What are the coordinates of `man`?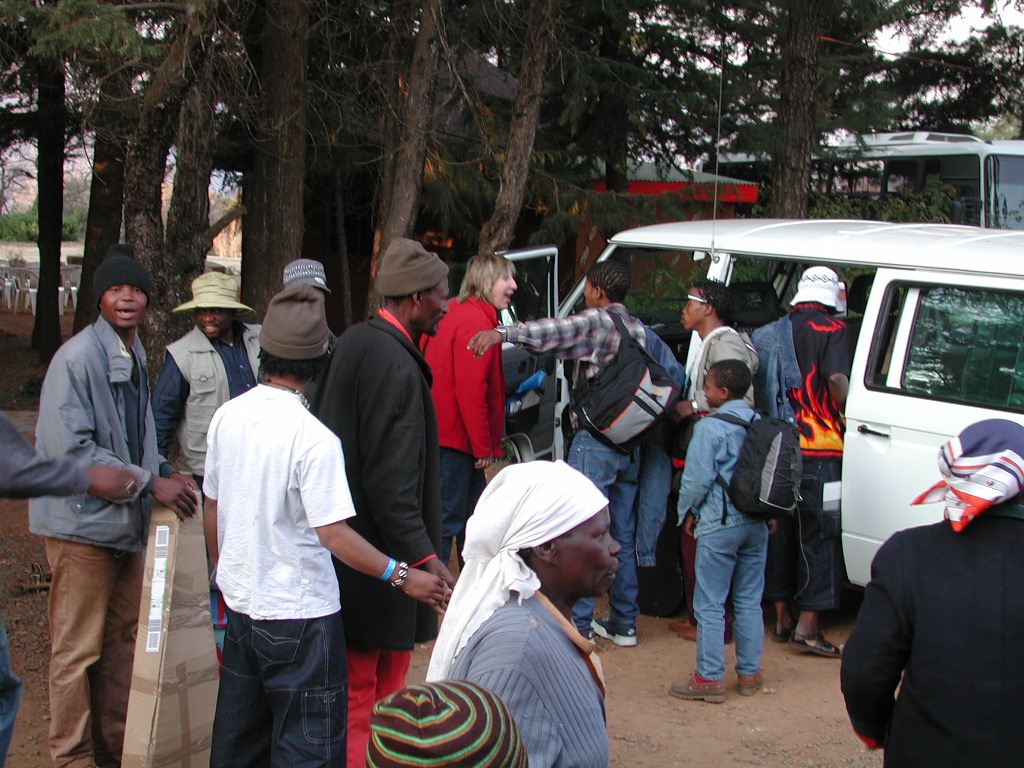
bbox(302, 230, 474, 767).
